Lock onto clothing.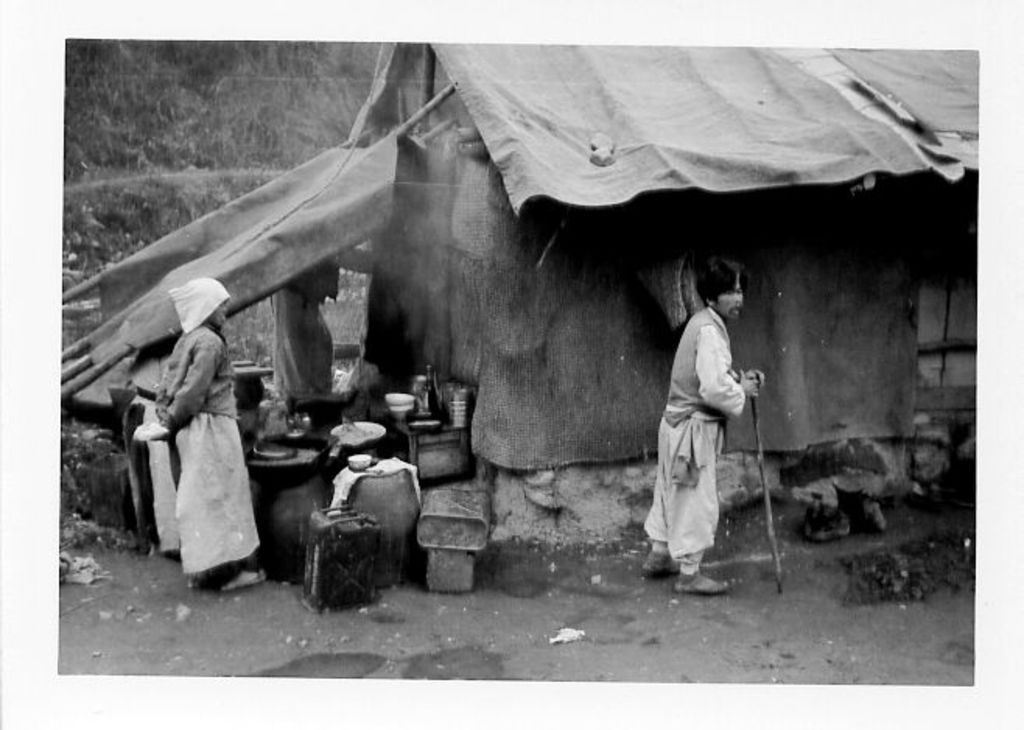
Locked: x1=151, y1=327, x2=252, y2=585.
